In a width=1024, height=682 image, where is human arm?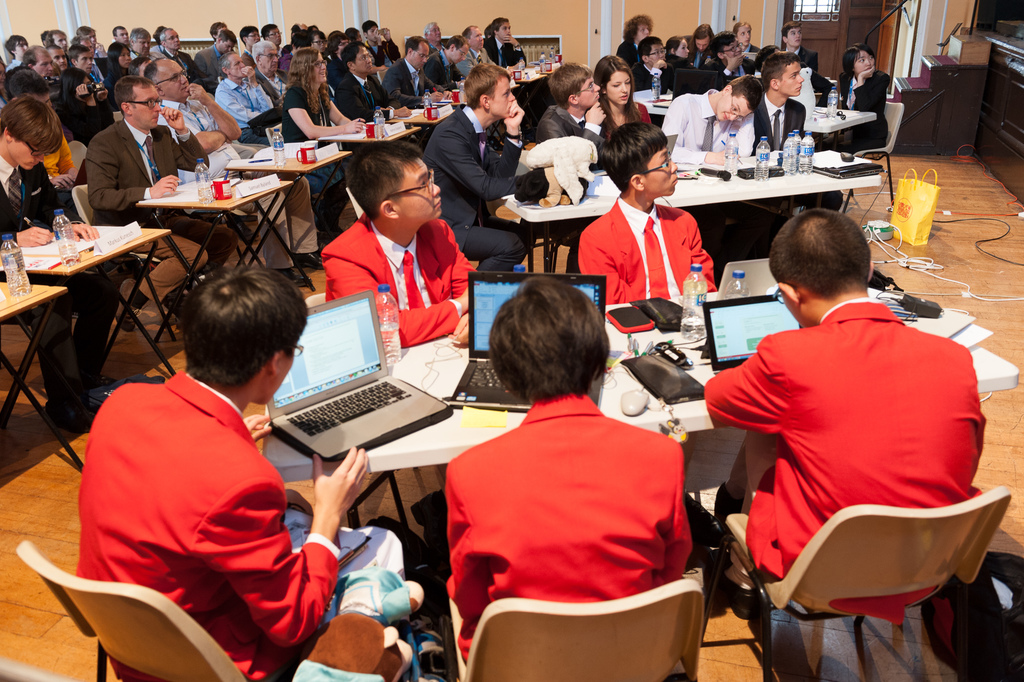
pyautogui.locateOnScreen(239, 62, 273, 110).
